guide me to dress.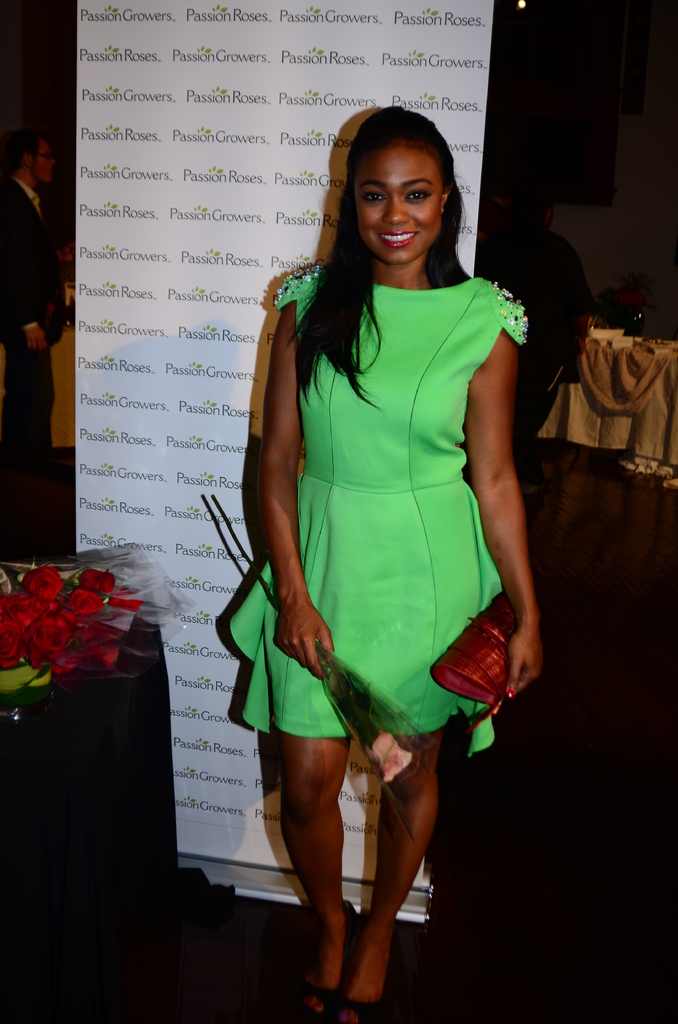
Guidance: bbox=[220, 269, 533, 762].
